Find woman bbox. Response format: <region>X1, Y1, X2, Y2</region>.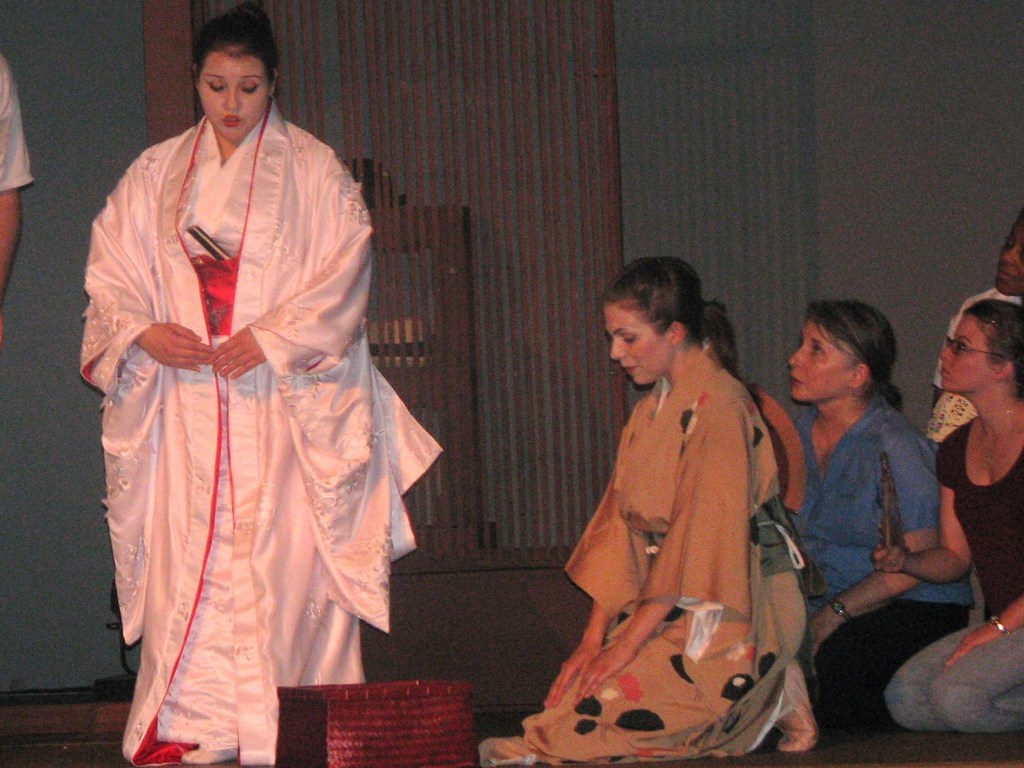
<region>512, 254, 828, 753</region>.
